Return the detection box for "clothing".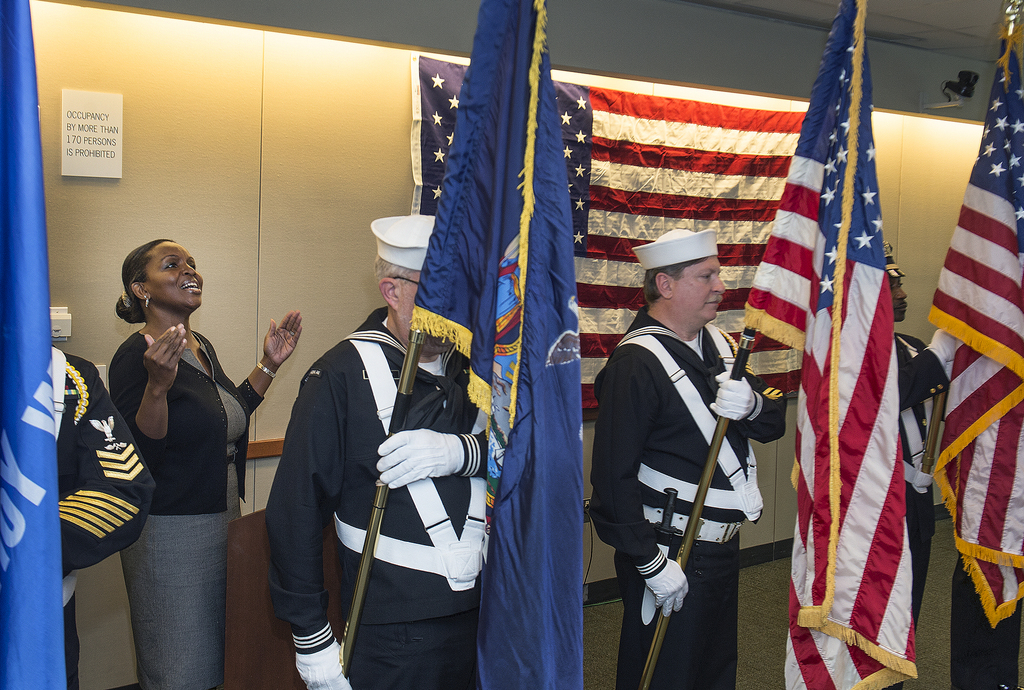
bbox(106, 334, 262, 689).
